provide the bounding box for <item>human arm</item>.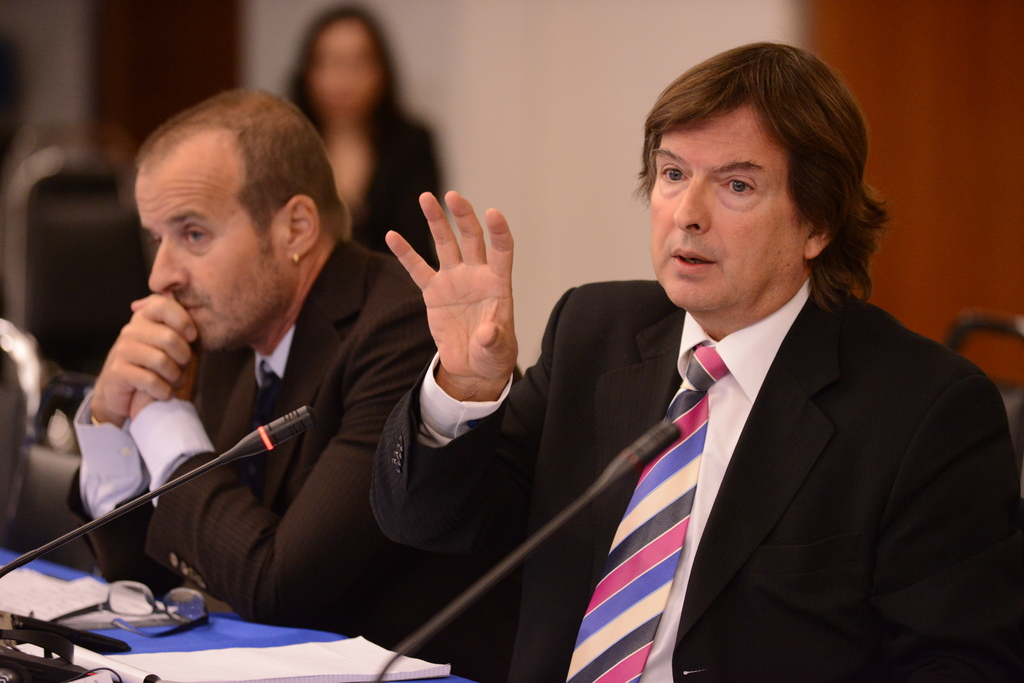
pyautogui.locateOnScreen(123, 293, 446, 638).
